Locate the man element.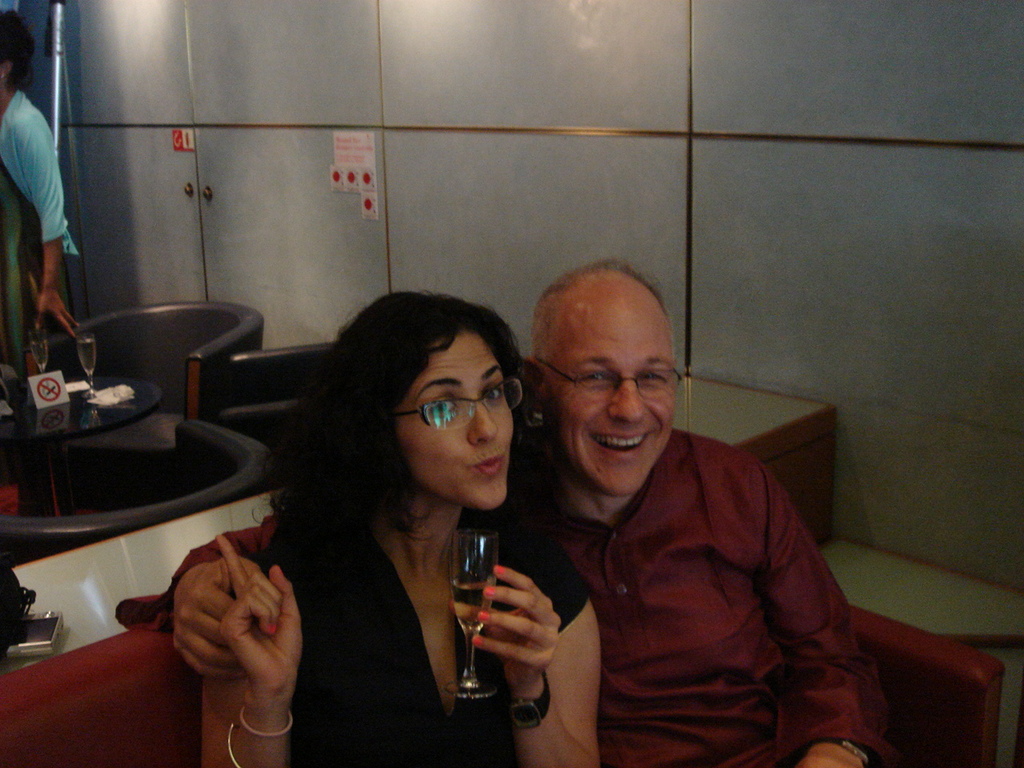
Element bbox: left=502, top=279, right=871, bottom=761.
